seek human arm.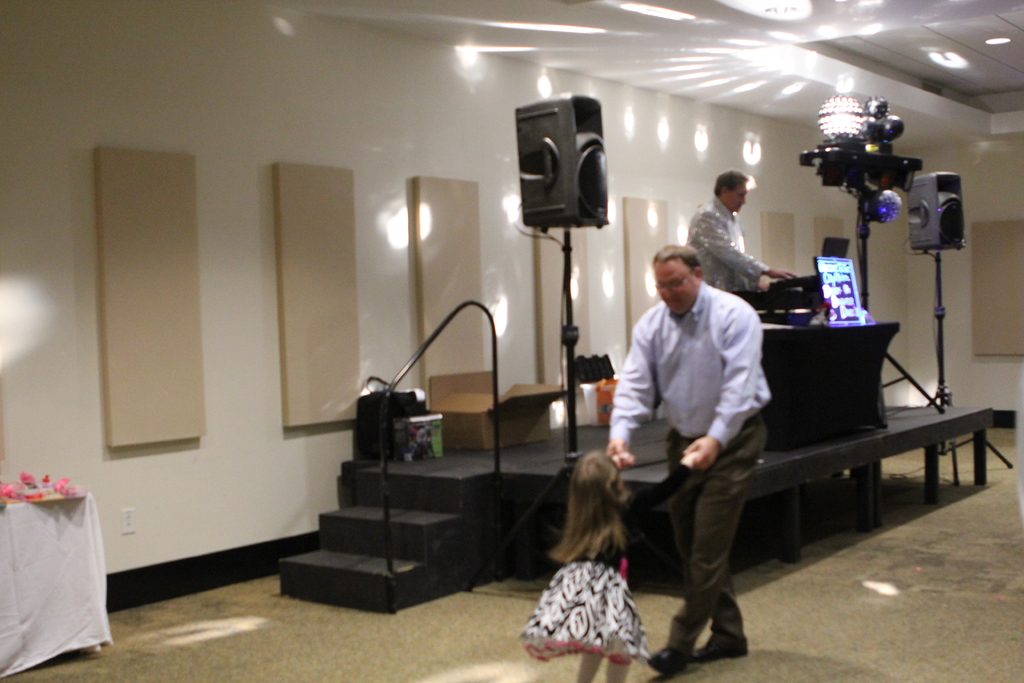
bbox(703, 202, 806, 286).
